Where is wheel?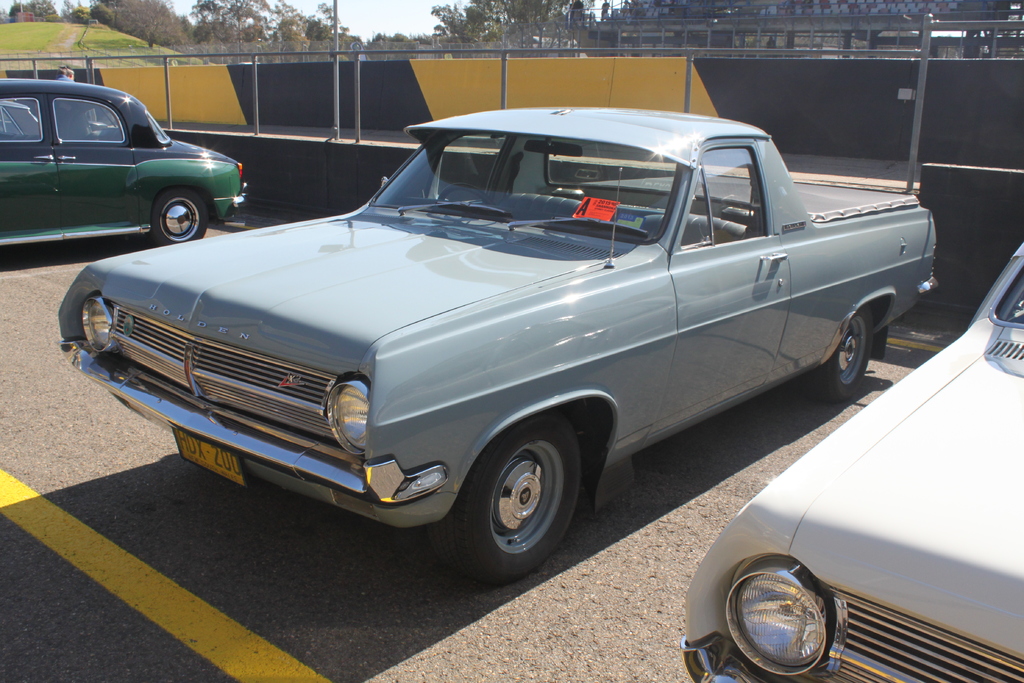
{"left": 803, "top": 315, "right": 880, "bottom": 400}.
